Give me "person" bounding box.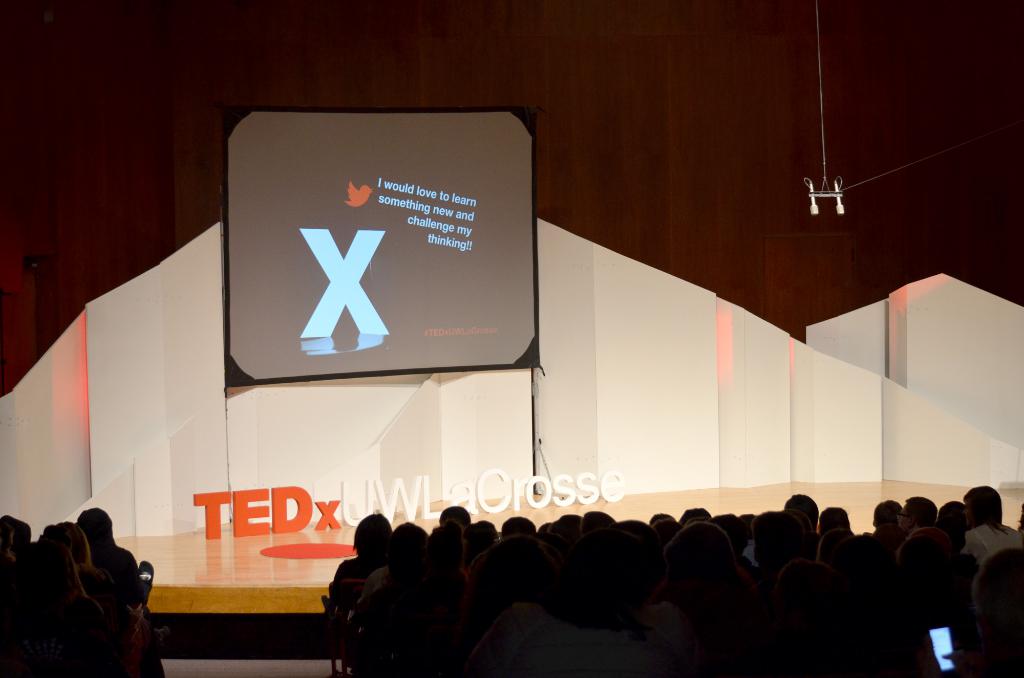
bbox(0, 514, 34, 569).
